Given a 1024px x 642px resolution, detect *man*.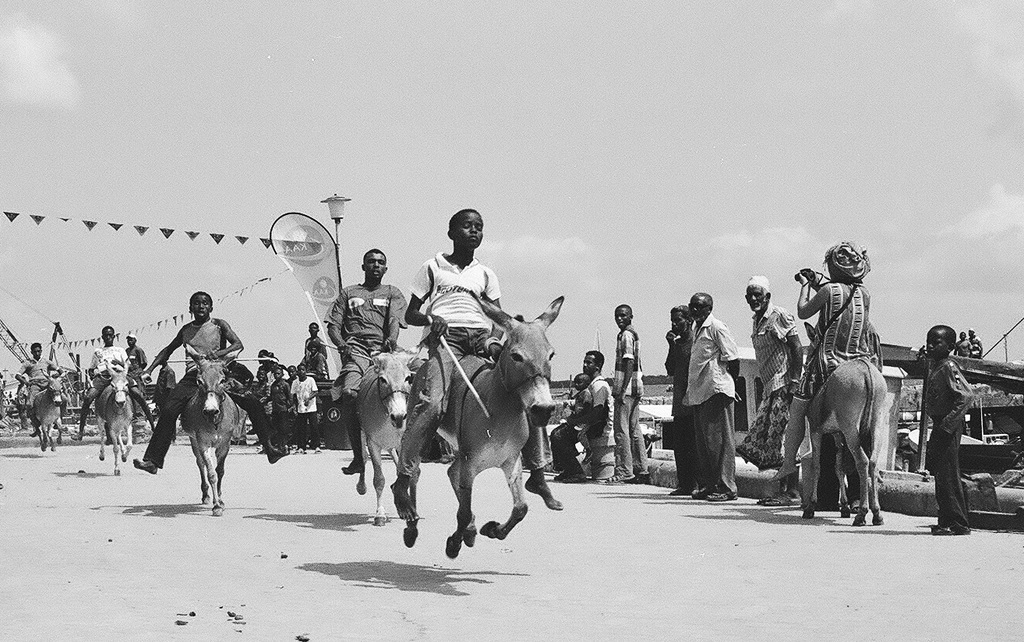
{"left": 404, "top": 204, "right": 511, "bottom": 529}.
